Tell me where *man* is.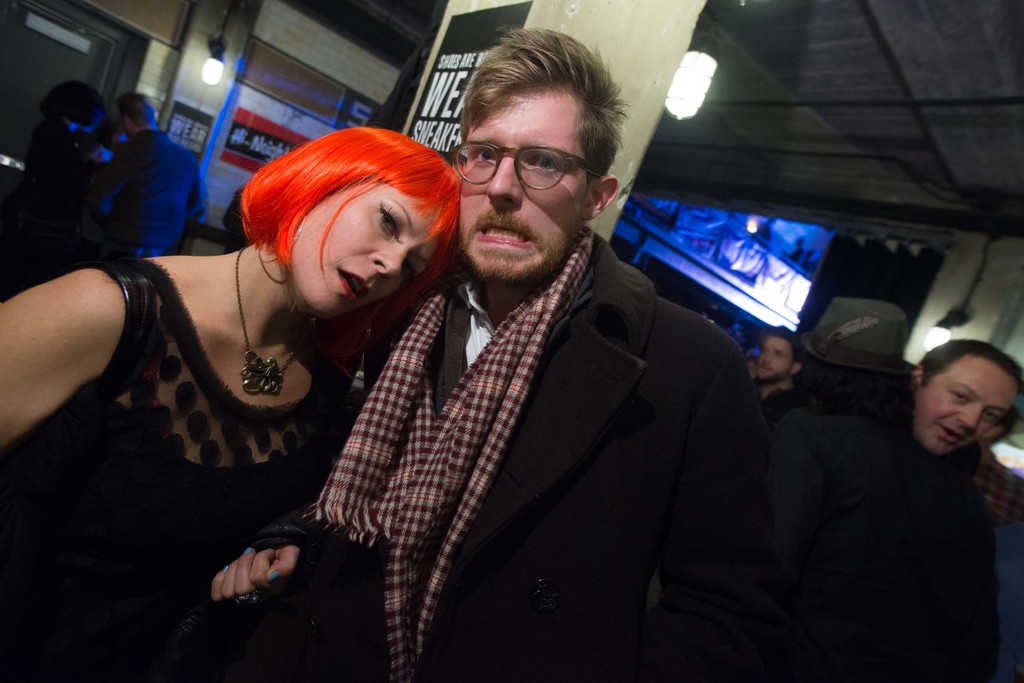
*man* is at bbox(295, 83, 774, 670).
